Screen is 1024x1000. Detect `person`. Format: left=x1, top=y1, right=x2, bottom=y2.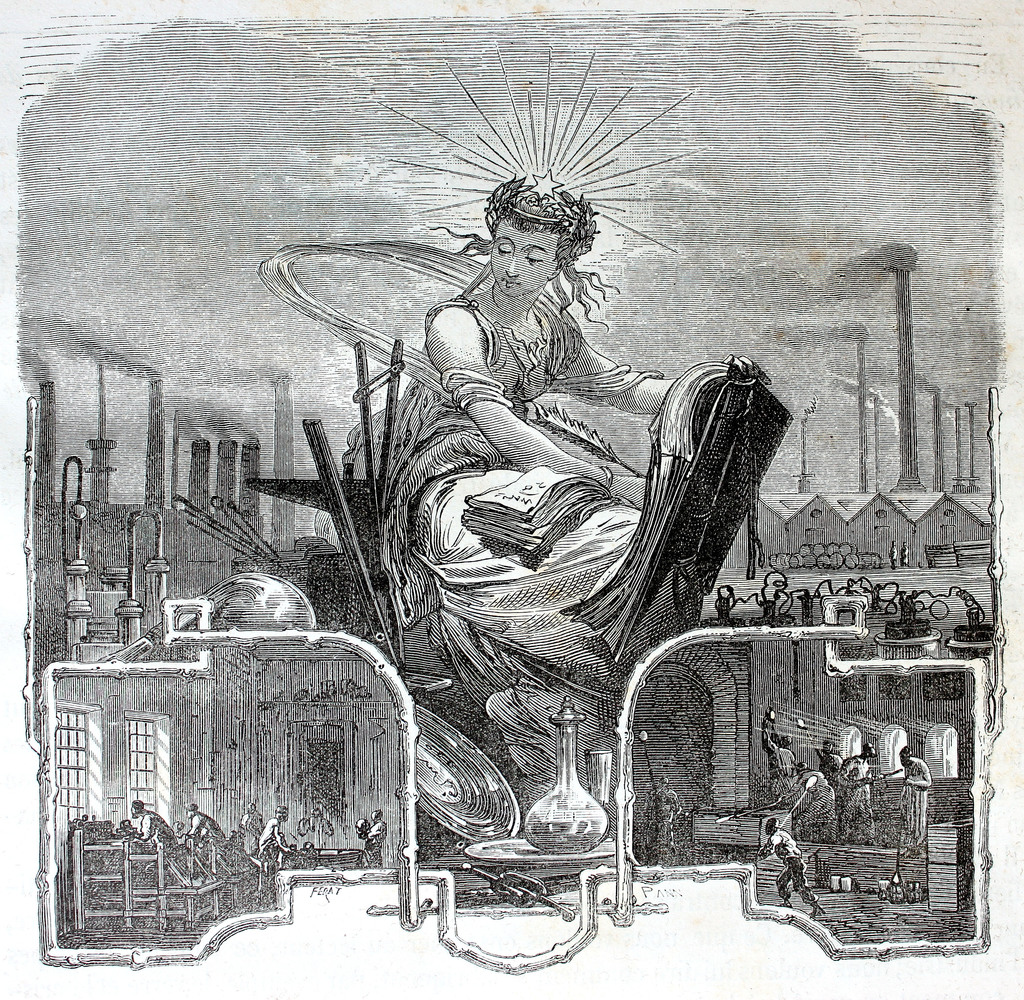
left=900, top=744, right=932, bottom=841.
